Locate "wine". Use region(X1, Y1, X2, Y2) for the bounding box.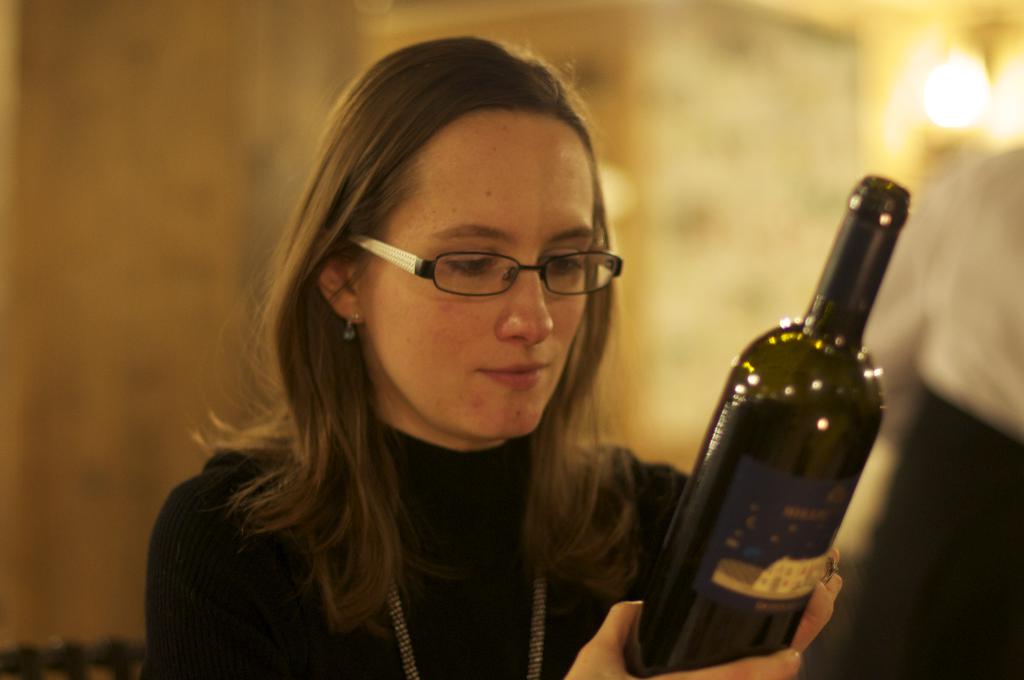
region(657, 172, 916, 638).
